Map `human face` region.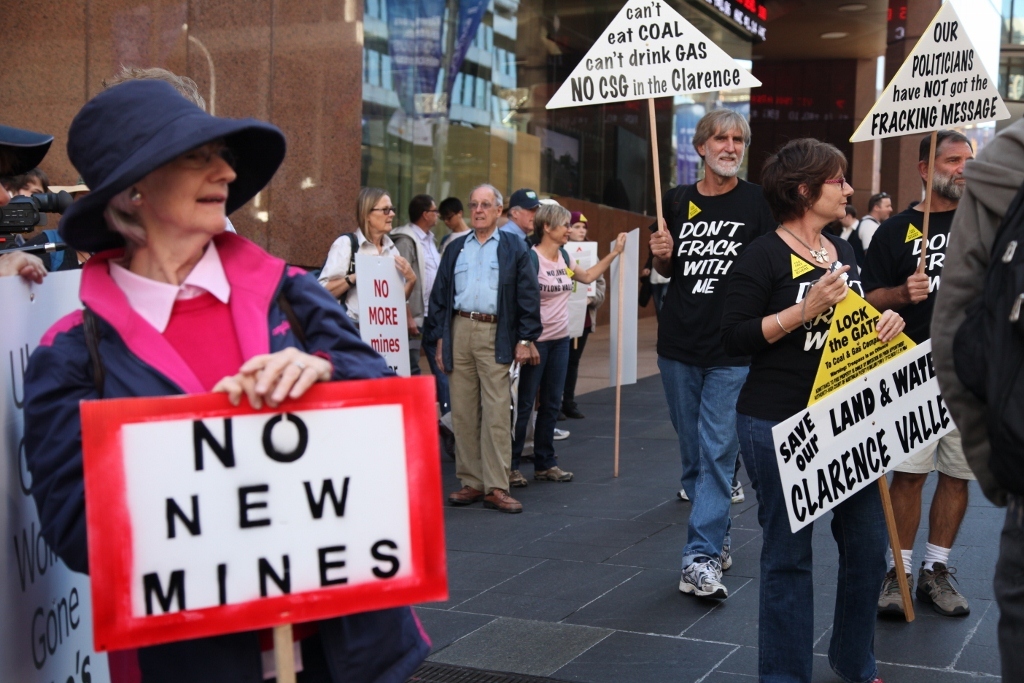
Mapped to bbox(540, 210, 568, 247).
